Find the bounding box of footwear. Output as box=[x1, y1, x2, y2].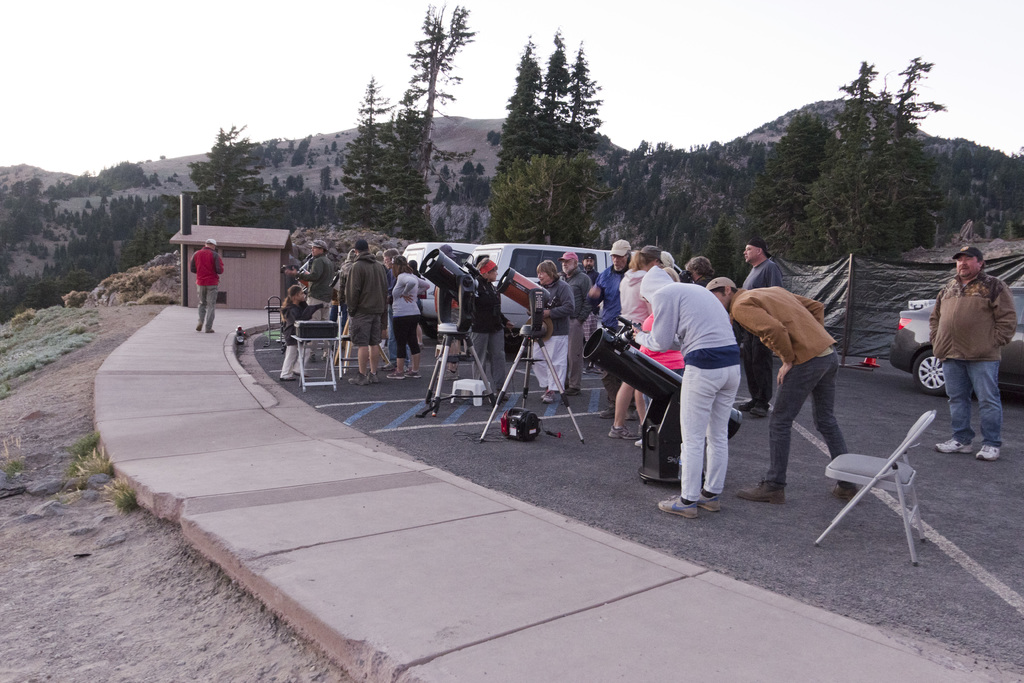
box=[656, 493, 696, 525].
